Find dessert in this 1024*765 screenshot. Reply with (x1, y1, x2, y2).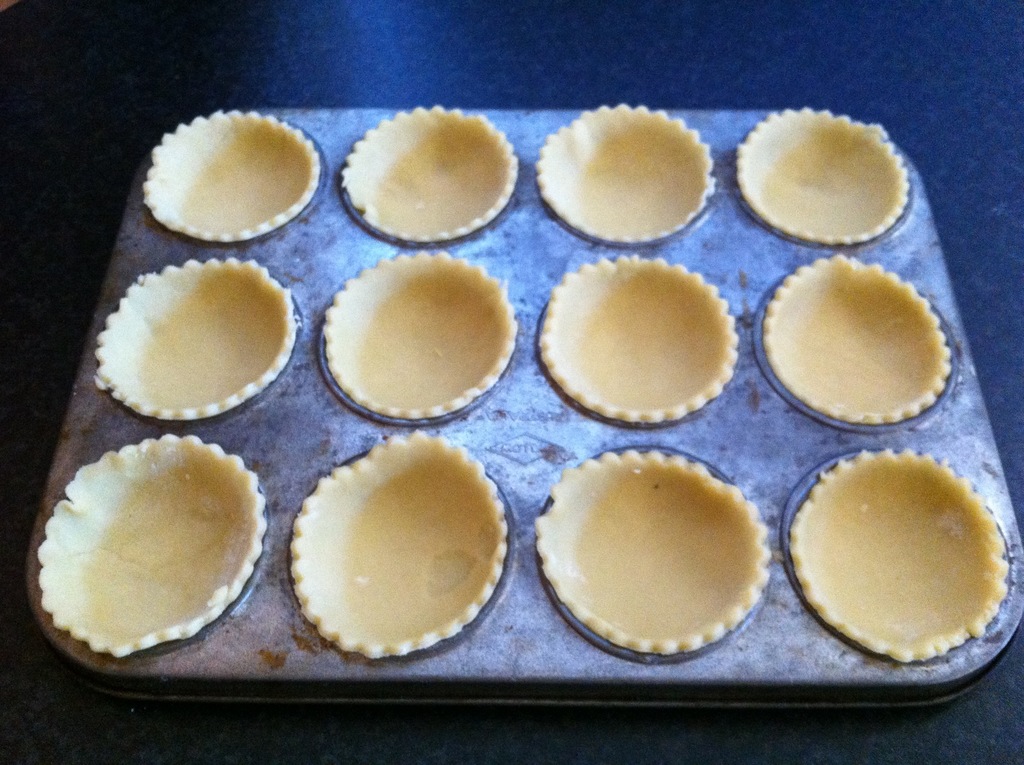
(36, 432, 263, 654).
